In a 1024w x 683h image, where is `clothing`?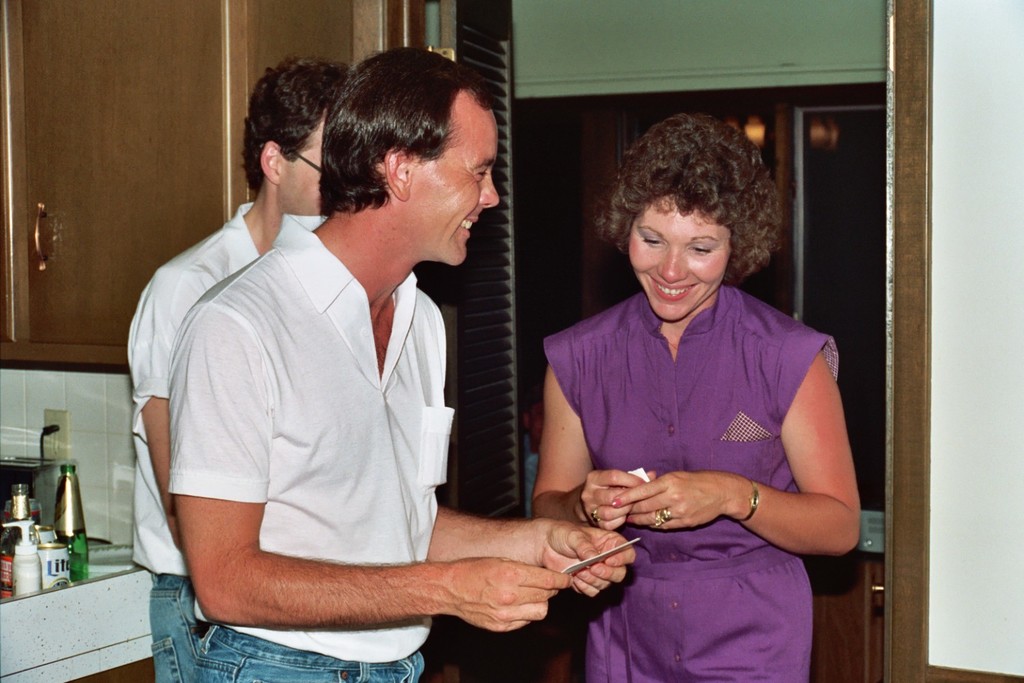
Rect(545, 283, 840, 682).
